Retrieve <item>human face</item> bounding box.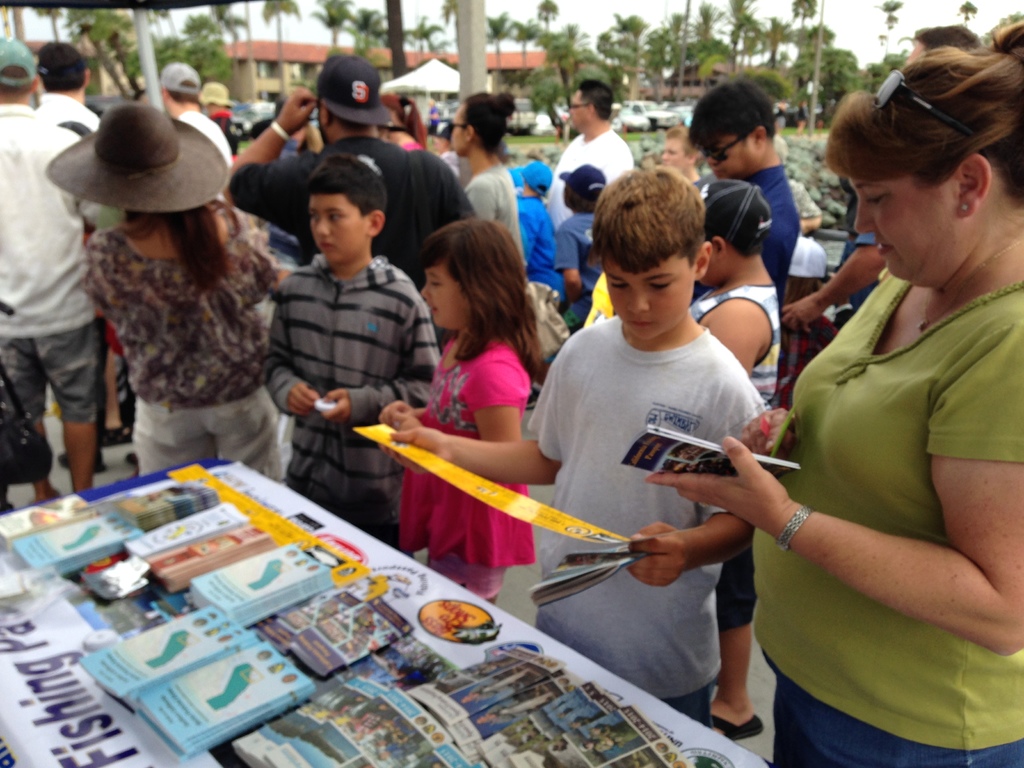
Bounding box: [416,265,467,330].
